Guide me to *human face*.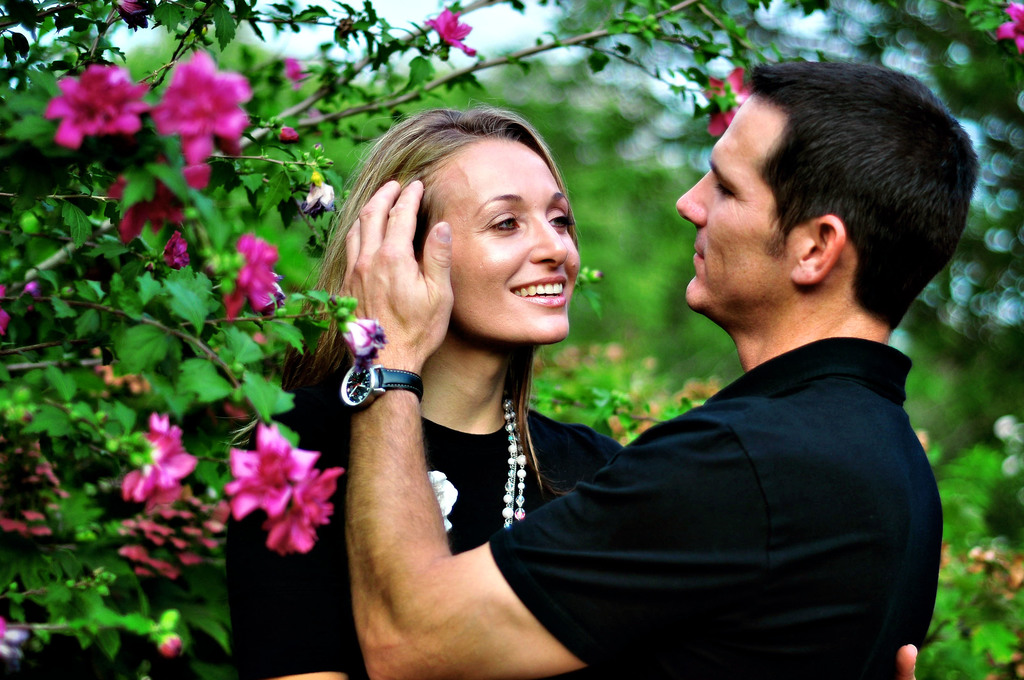
Guidance: l=450, t=138, r=581, b=344.
